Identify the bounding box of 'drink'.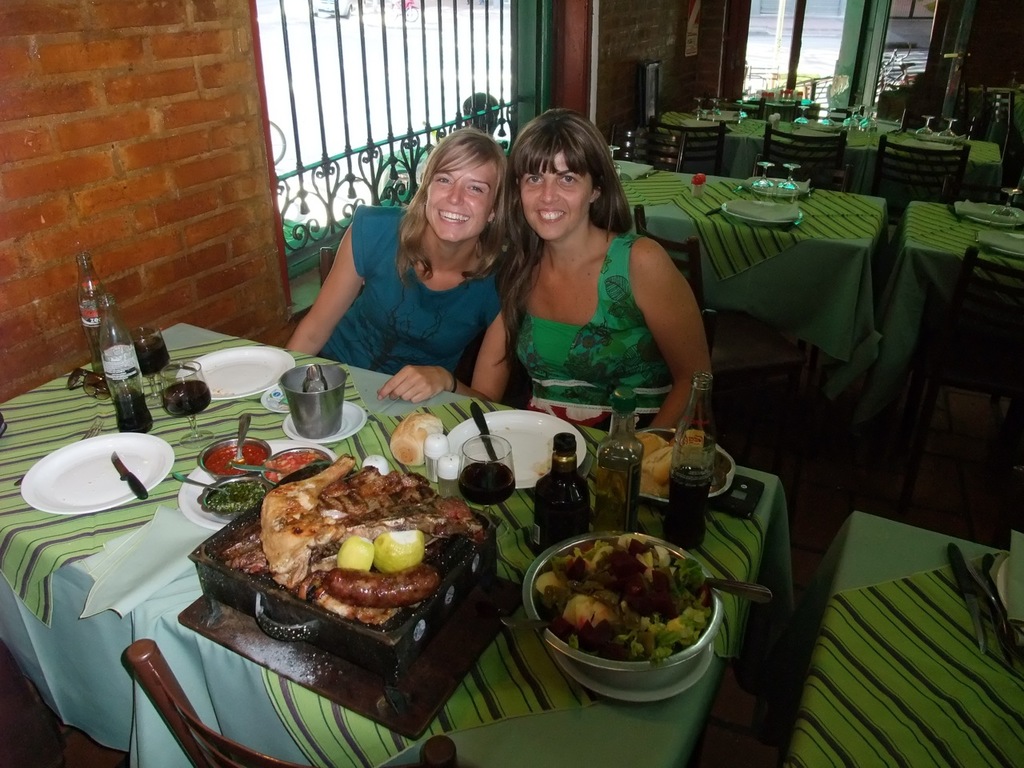
bbox(133, 332, 170, 380).
